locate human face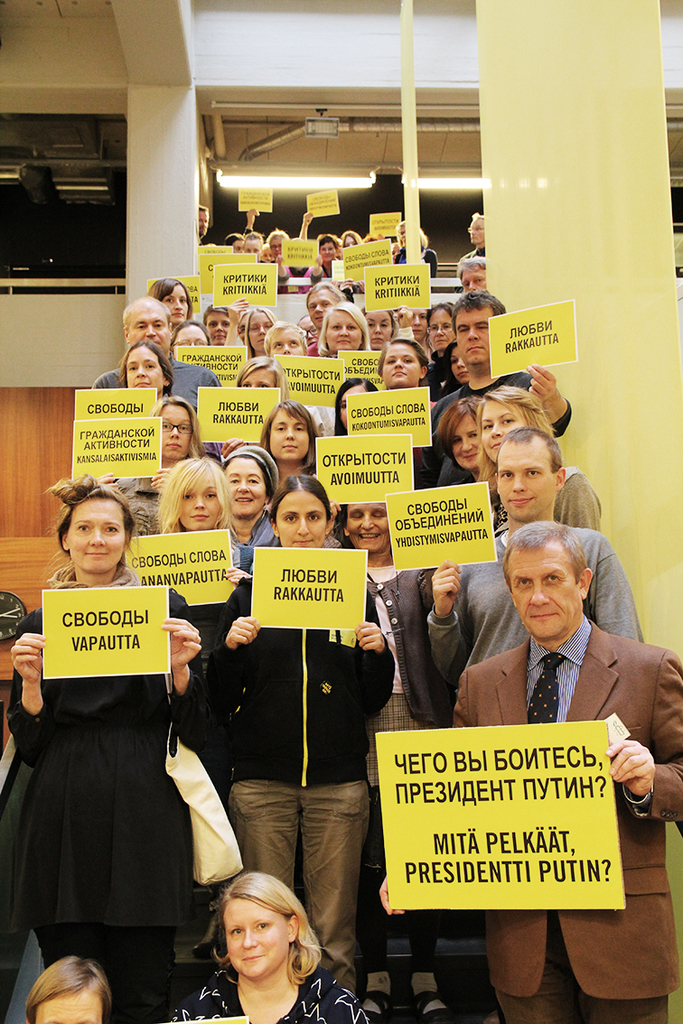
[273, 240, 283, 254]
